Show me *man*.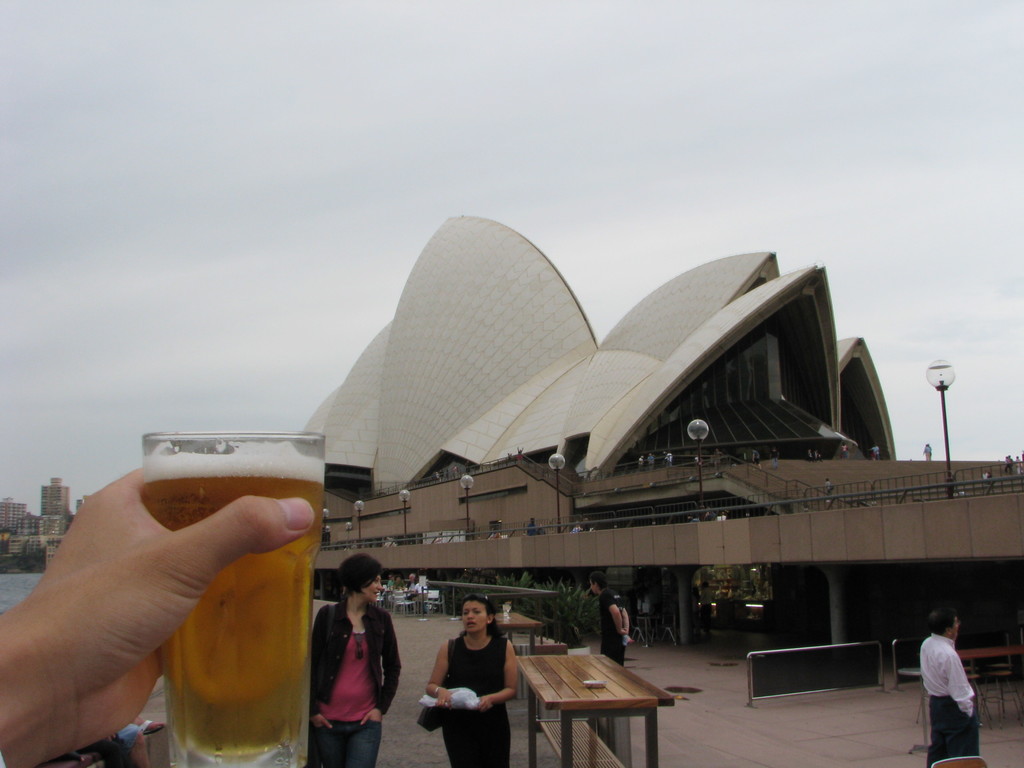
*man* is here: {"x1": 922, "y1": 444, "x2": 930, "y2": 458}.
